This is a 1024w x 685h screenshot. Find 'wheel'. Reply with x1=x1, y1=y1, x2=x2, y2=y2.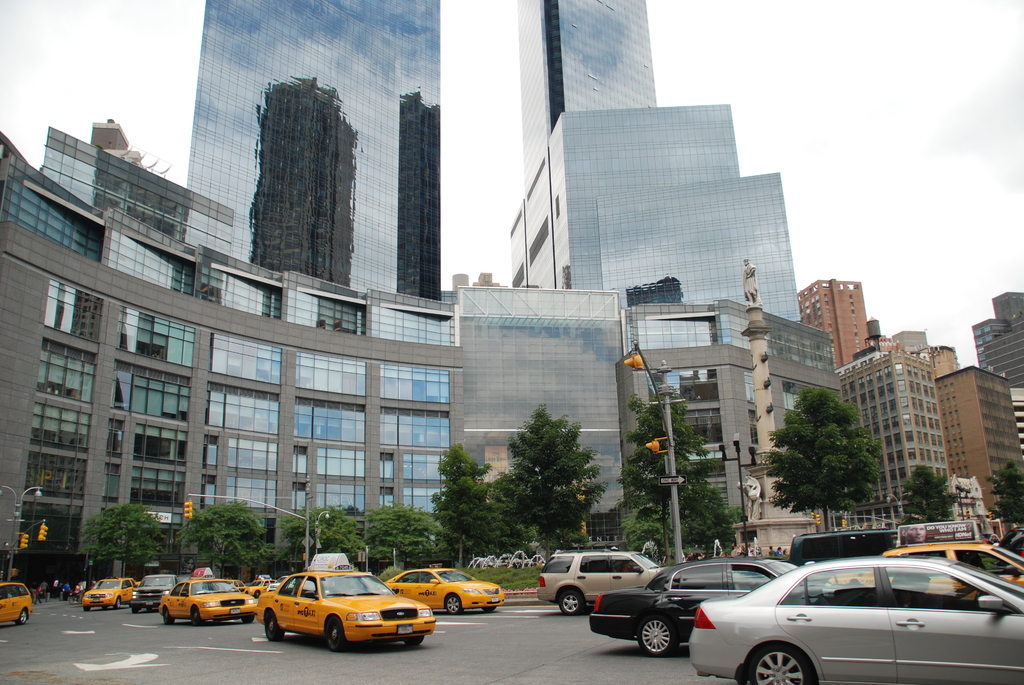
x1=444, y1=594, x2=465, y2=615.
